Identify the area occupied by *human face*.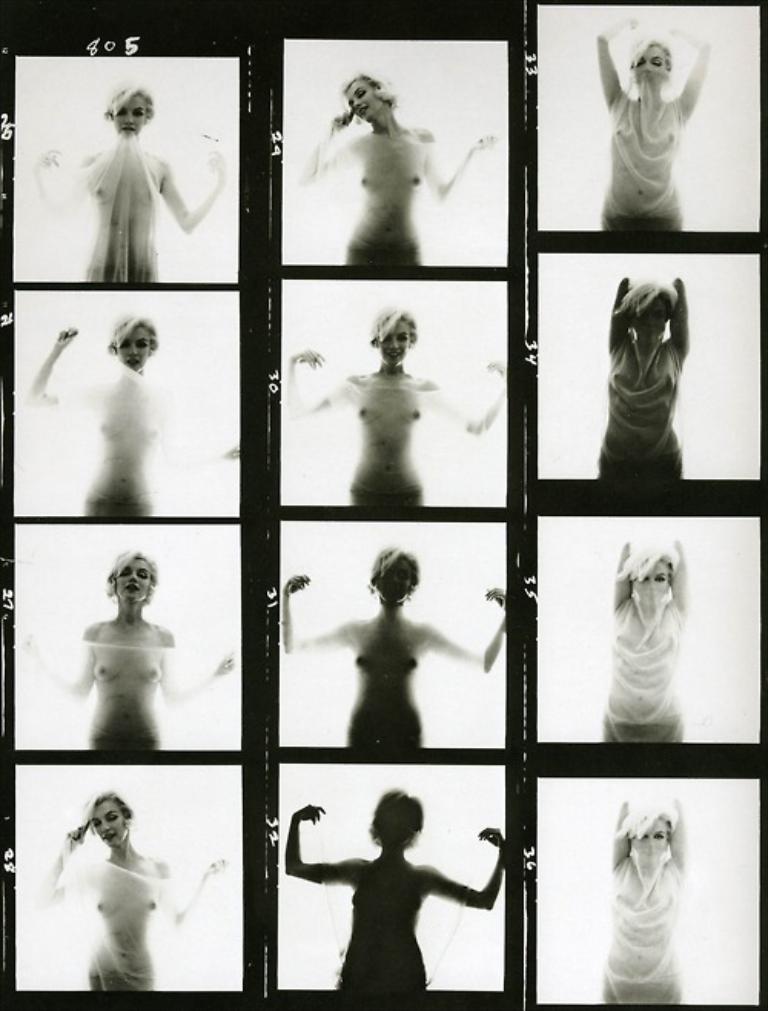
Area: rect(112, 86, 152, 140).
